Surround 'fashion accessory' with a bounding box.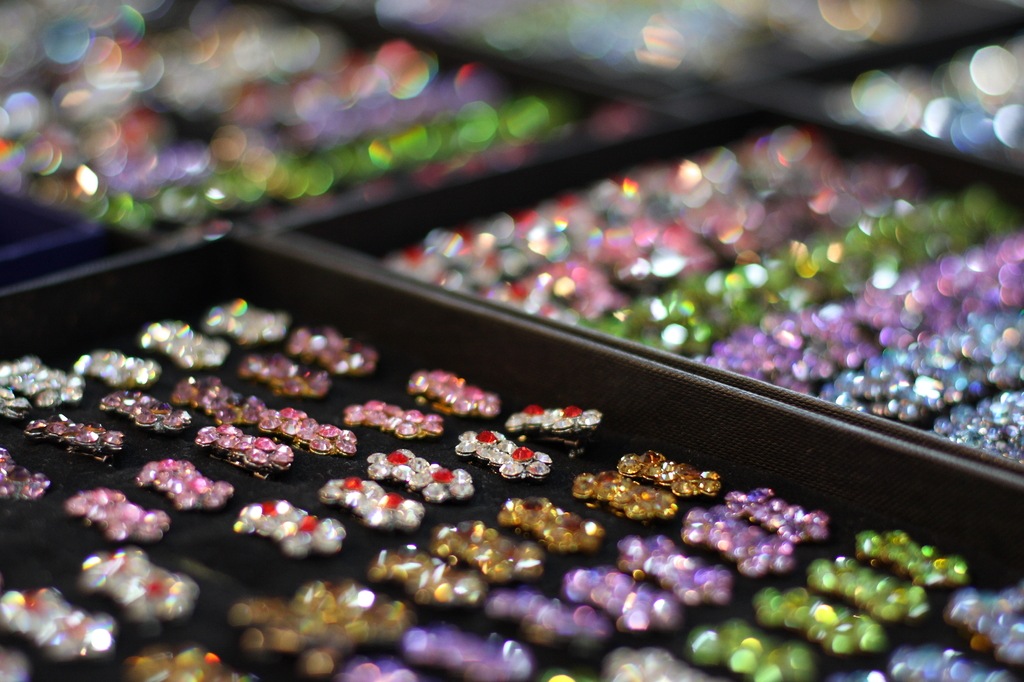
609 524 737 601.
